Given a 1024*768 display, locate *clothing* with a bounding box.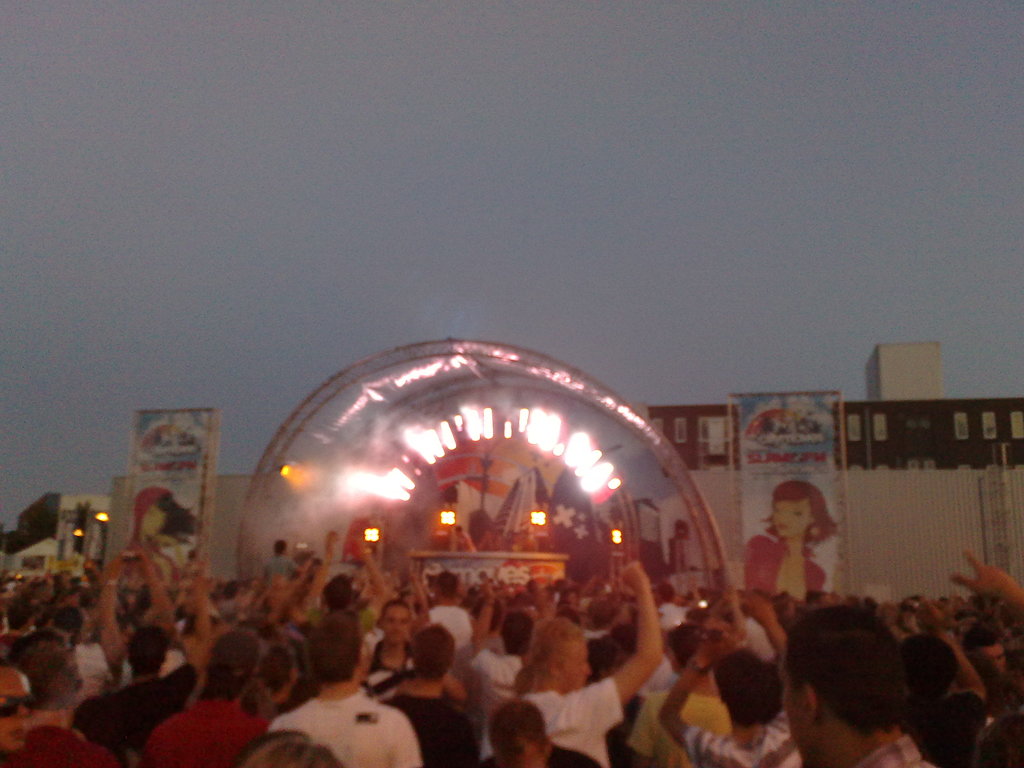
Located: detection(264, 687, 426, 767).
